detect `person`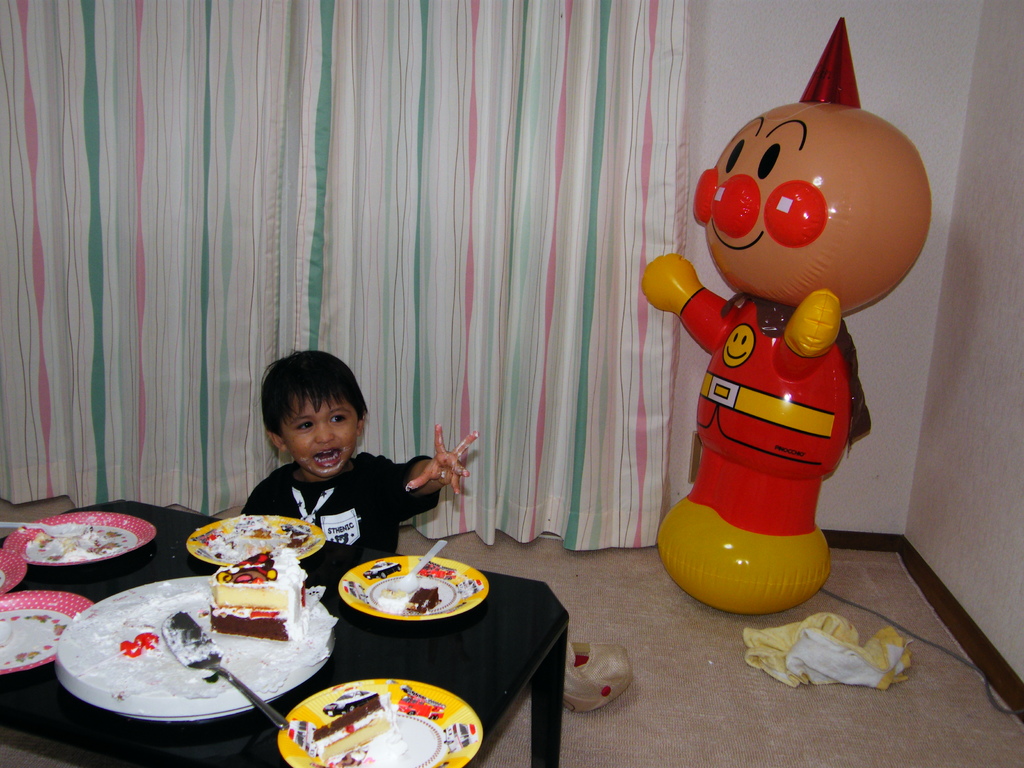
select_region(228, 353, 393, 568)
